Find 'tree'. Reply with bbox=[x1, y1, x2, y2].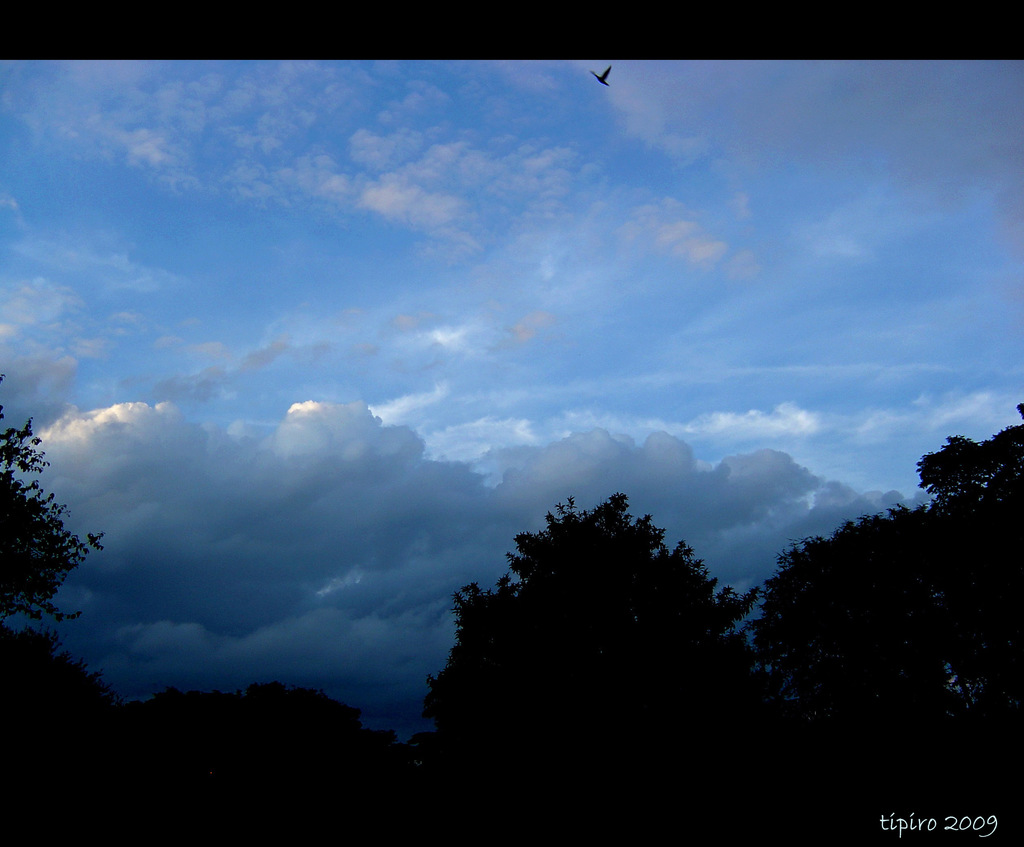
bbox=[0, 624, 127, 846].
